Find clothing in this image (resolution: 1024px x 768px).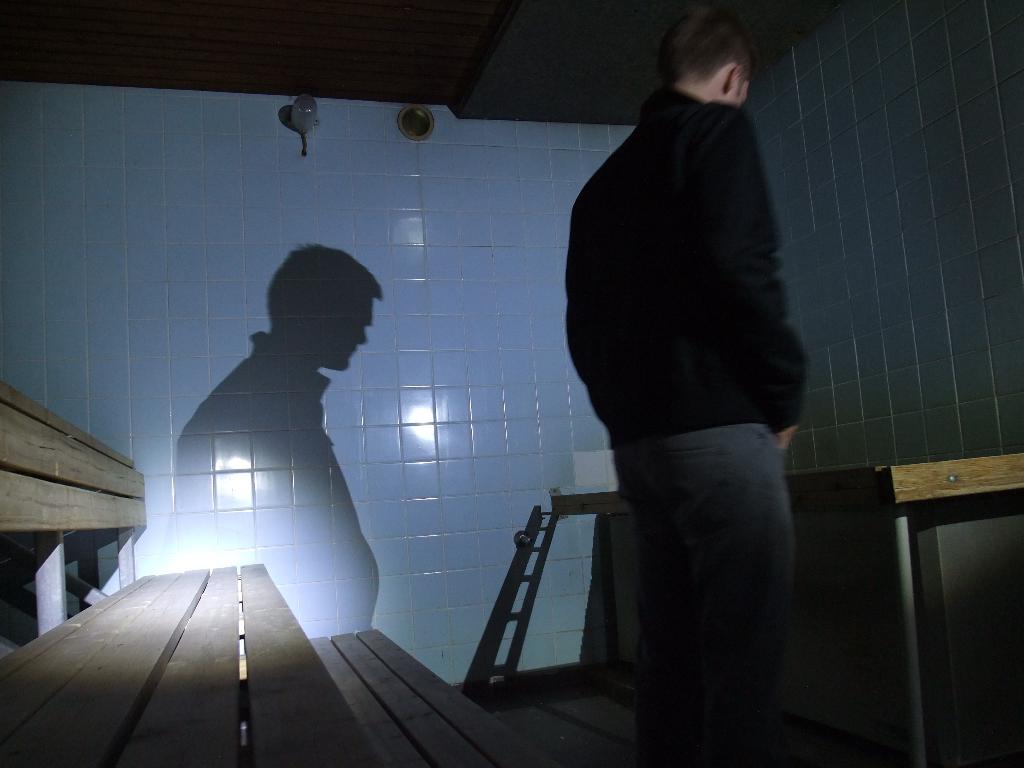
<box>179,324,382,654</box>.
